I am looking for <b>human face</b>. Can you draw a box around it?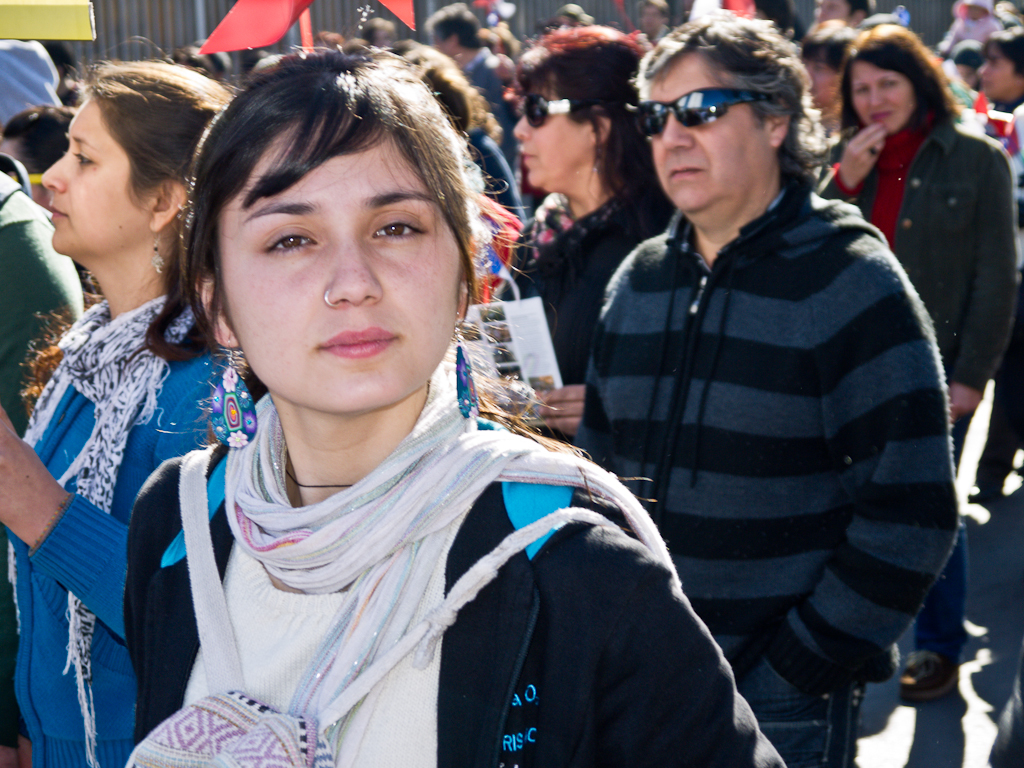
Sure, the bounding box is {"left": 513, "top": 73, "right": 585, "bottom": 187}.
